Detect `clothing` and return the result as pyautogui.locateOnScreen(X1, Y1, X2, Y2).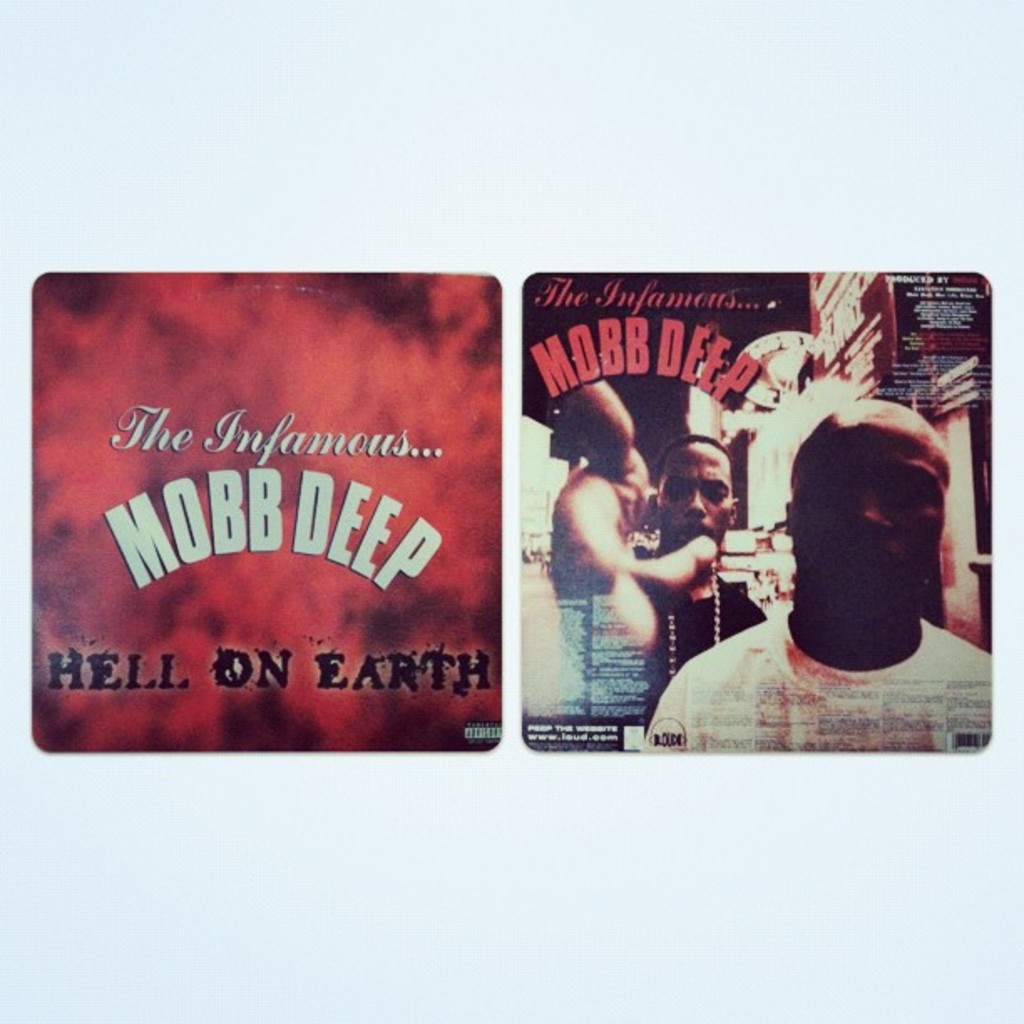
pyautogui.locateOnScreen(634, 572, 760, 694).
